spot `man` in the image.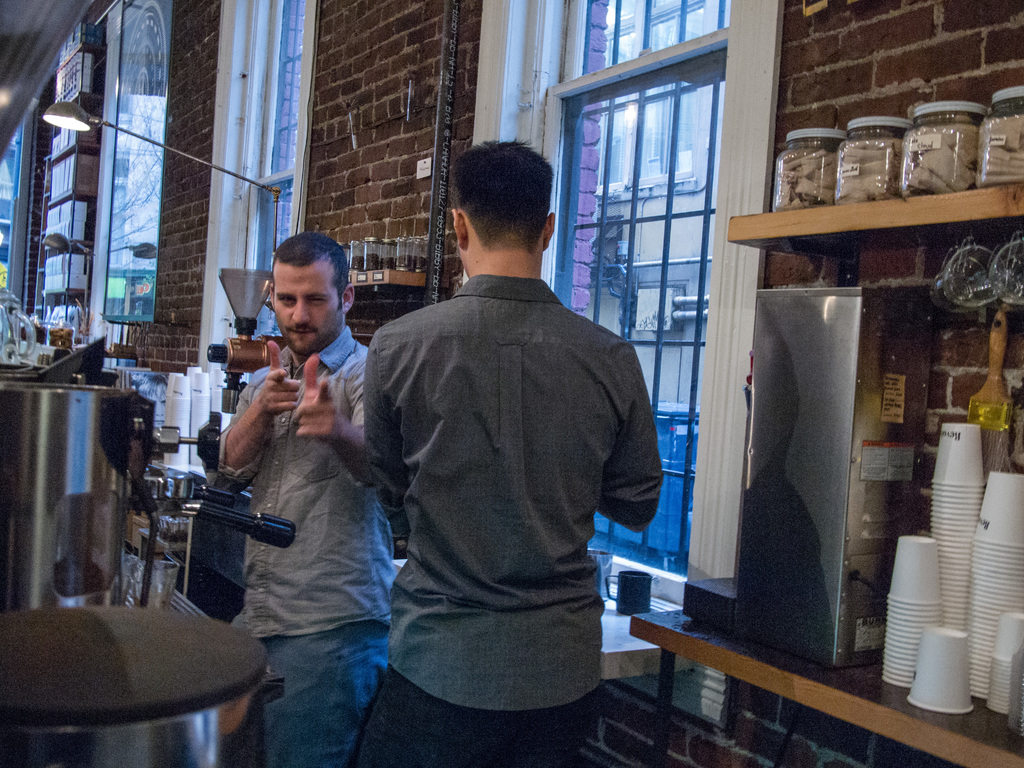
`man` found at region(219, 232, 399, 767).
